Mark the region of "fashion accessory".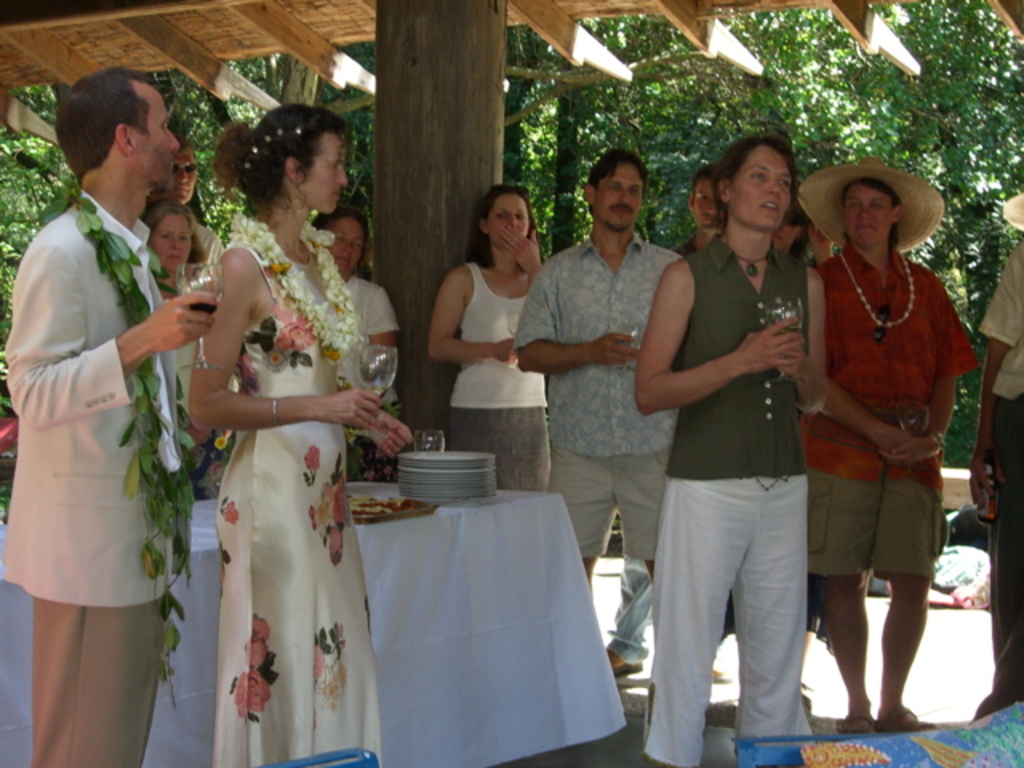
Region: <bbox>838, 250, 917, 326</bbox>.
